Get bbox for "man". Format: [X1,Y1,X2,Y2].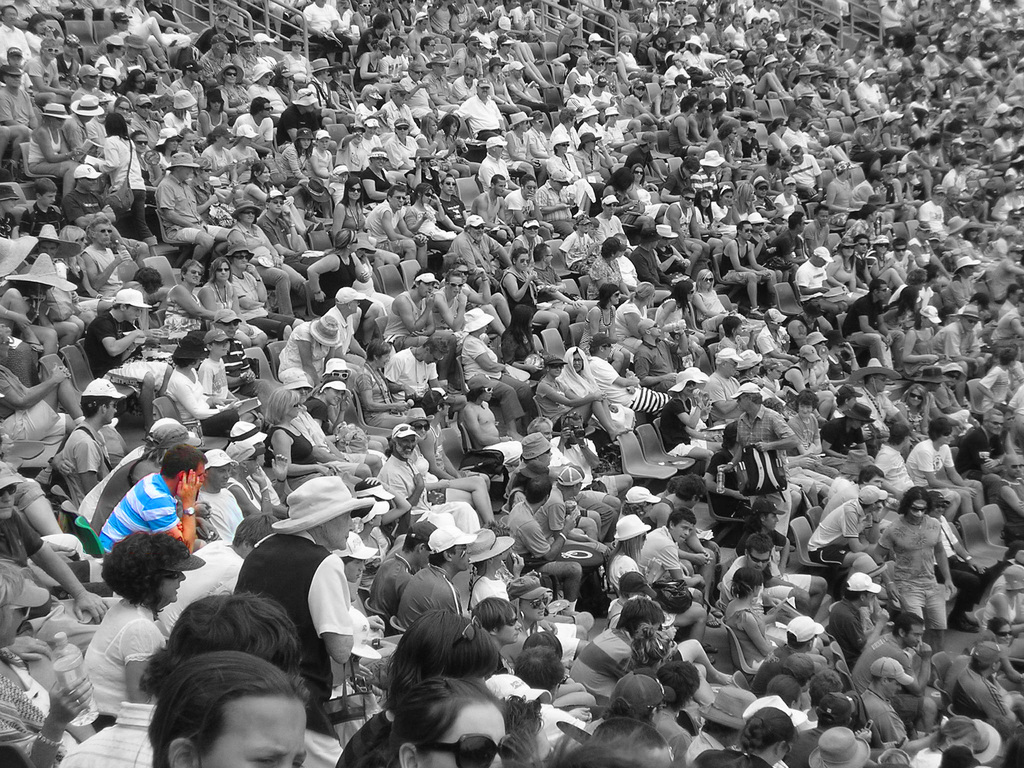
[83,287,174,438].
